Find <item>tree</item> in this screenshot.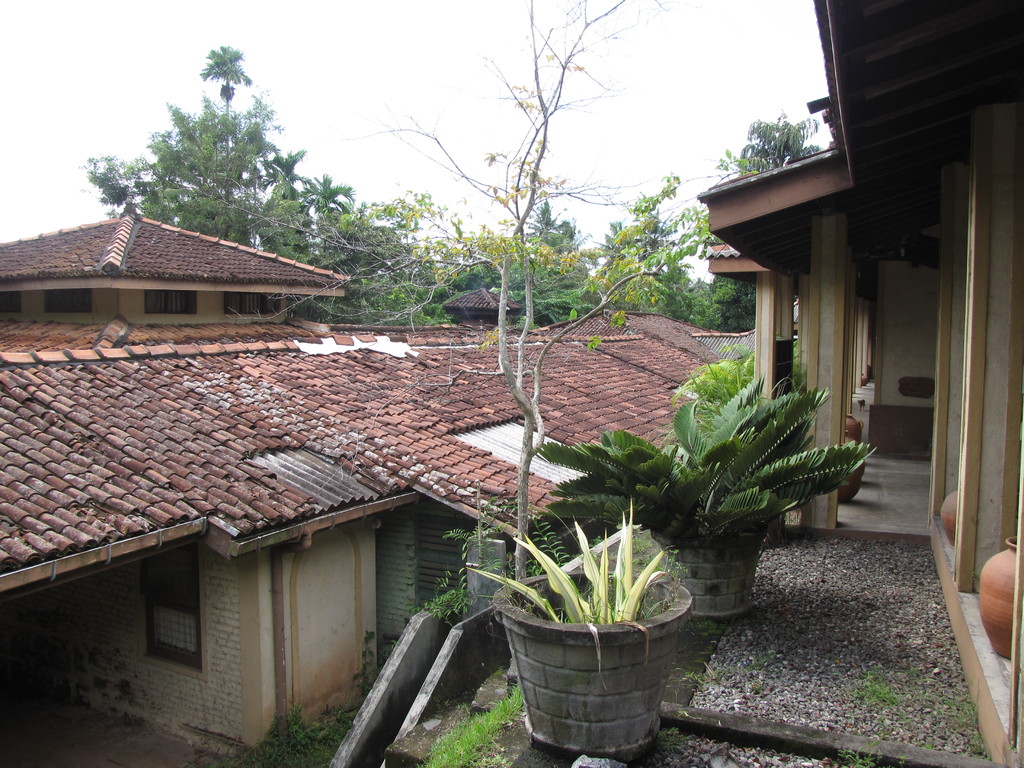
The bounding box for <item>tree</item> is (x1=195, y1=0, x2=685, y2=588).
